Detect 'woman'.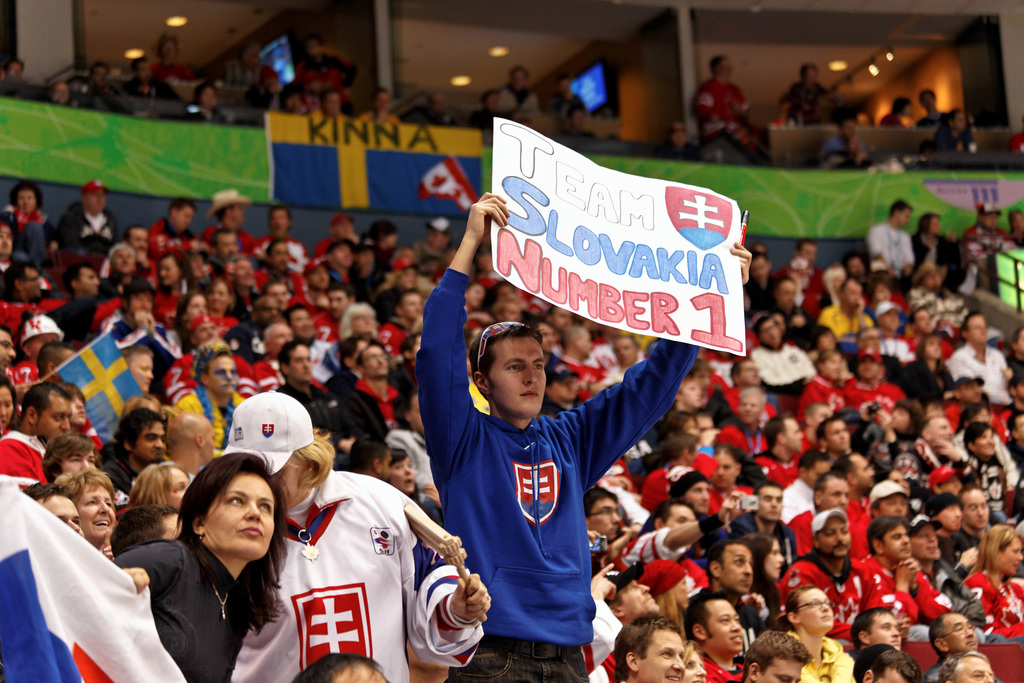
Detected at x1=63, y1=467, x2=120, y2=567.
